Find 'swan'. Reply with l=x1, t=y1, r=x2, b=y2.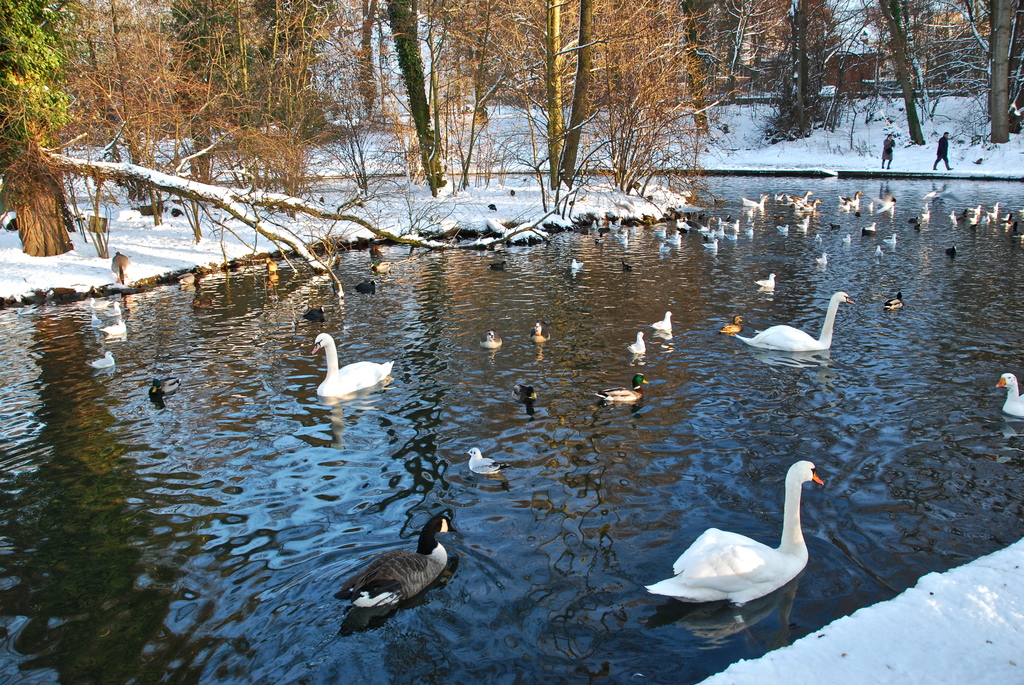
l=753, t=272, r=777, b=288.
